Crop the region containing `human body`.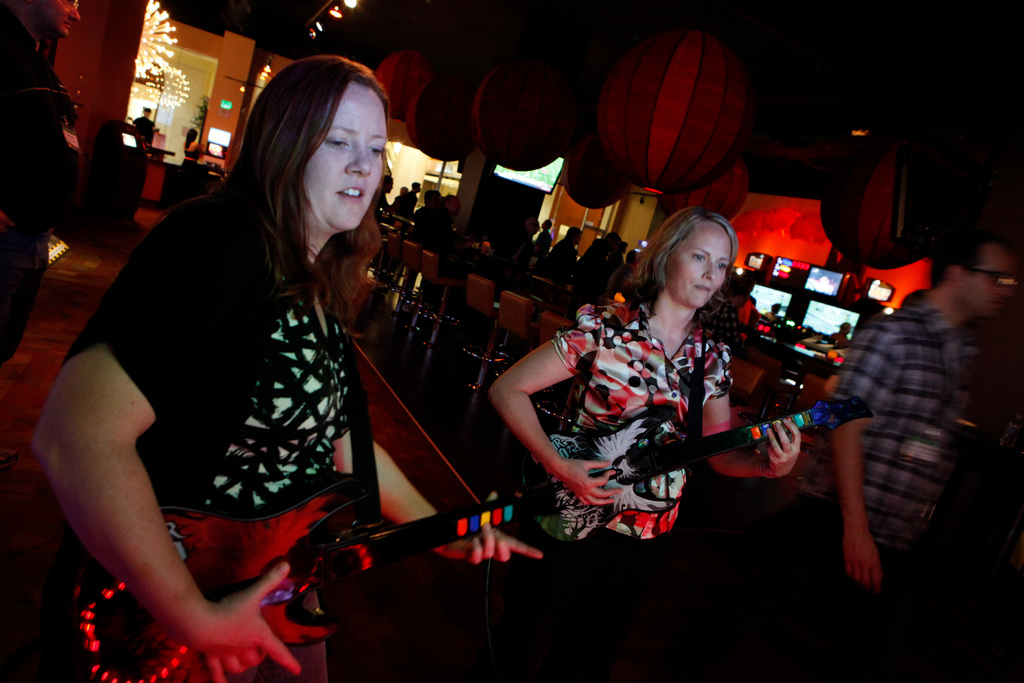
Crop region: Rect(492, 210, 804, 682).
